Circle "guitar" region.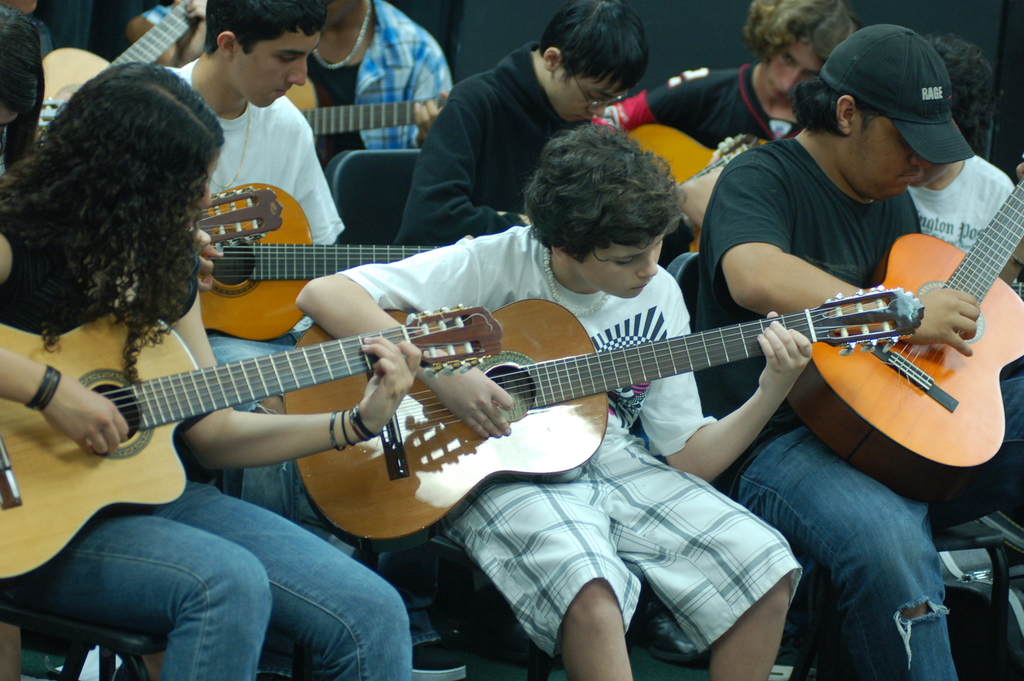
Region: (0, 304, 503, 582).
